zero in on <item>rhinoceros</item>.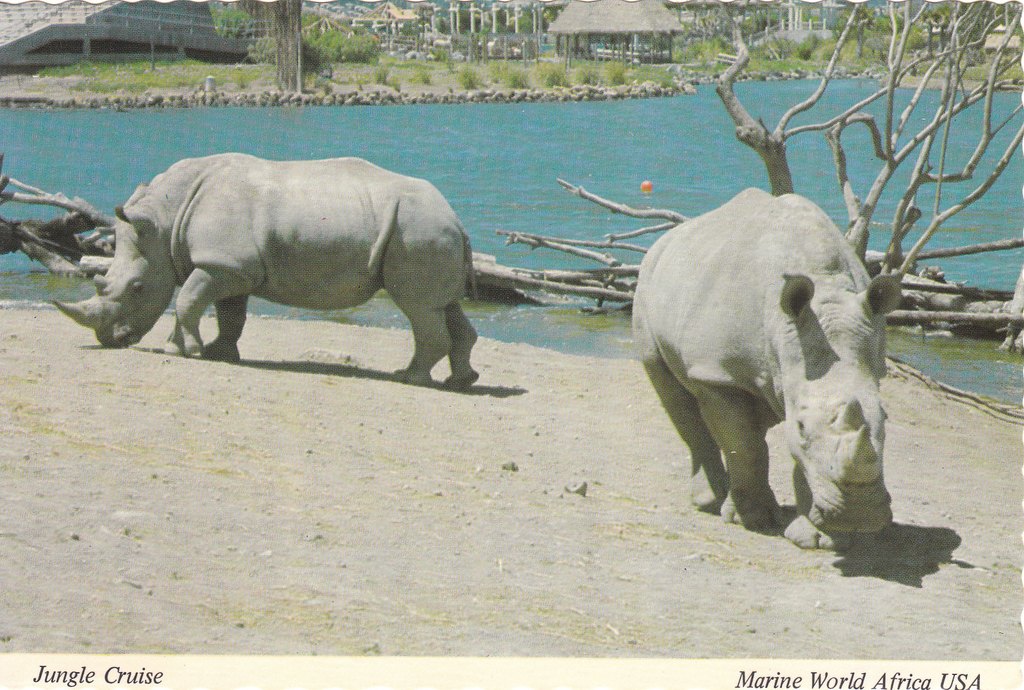
Zeroed in: x1=47 y1=147 x2=476 y2=387.
